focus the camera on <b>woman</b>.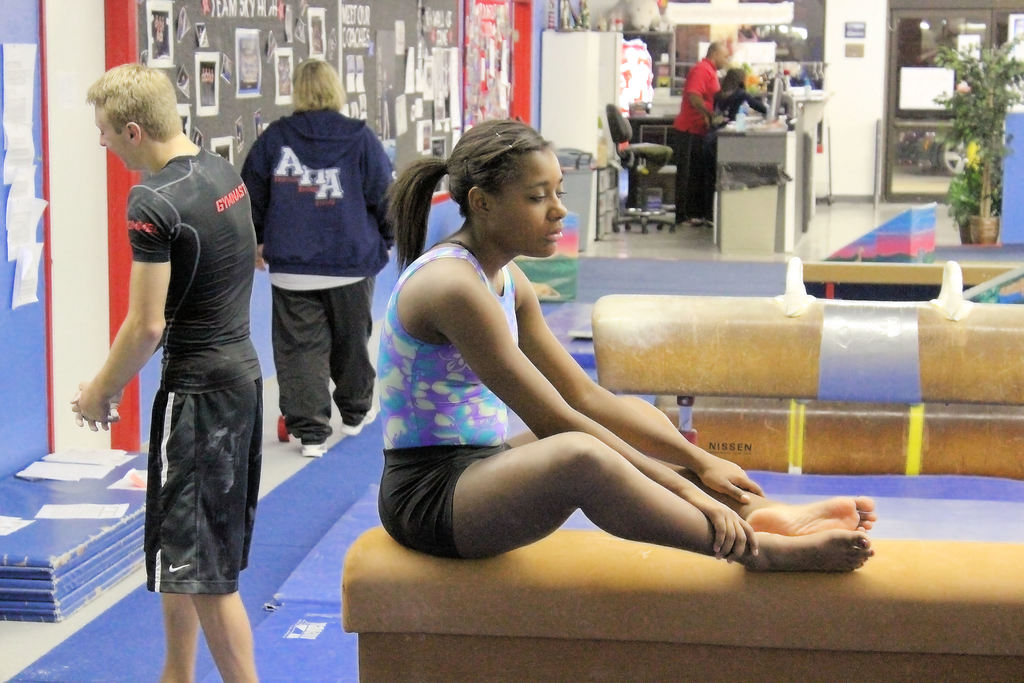
Focus region: (378, 118, 875, 571).
